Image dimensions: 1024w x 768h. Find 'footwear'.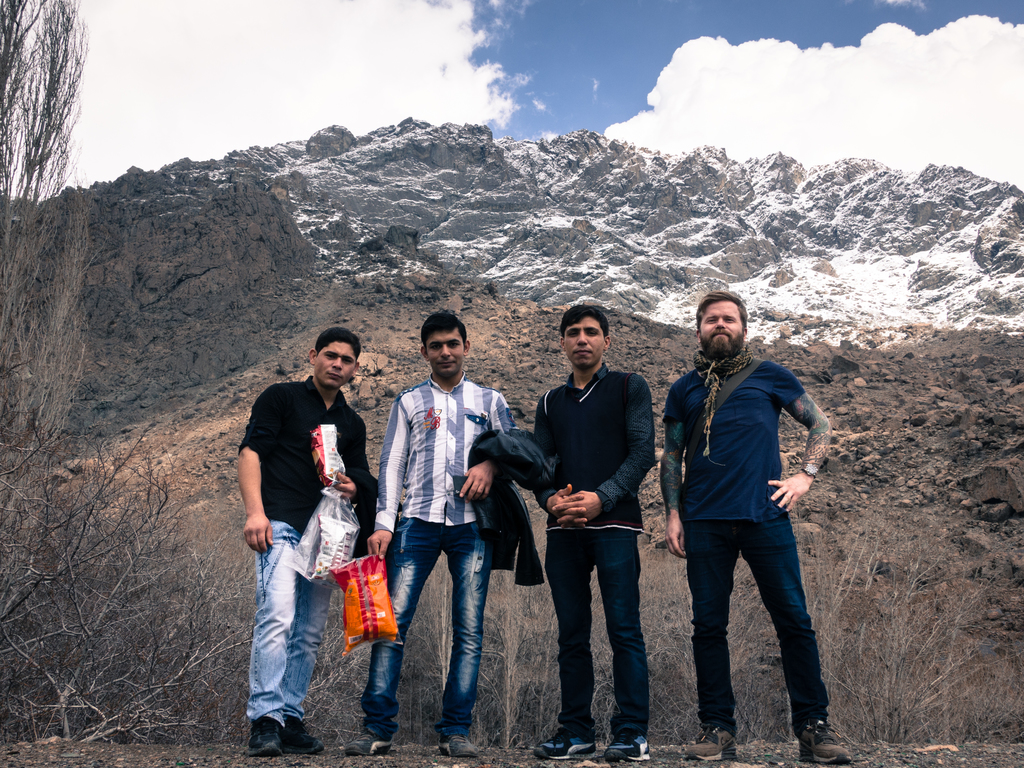
{"x1": 685, "y1": 724, "x2": 737, "y2": 765}.
